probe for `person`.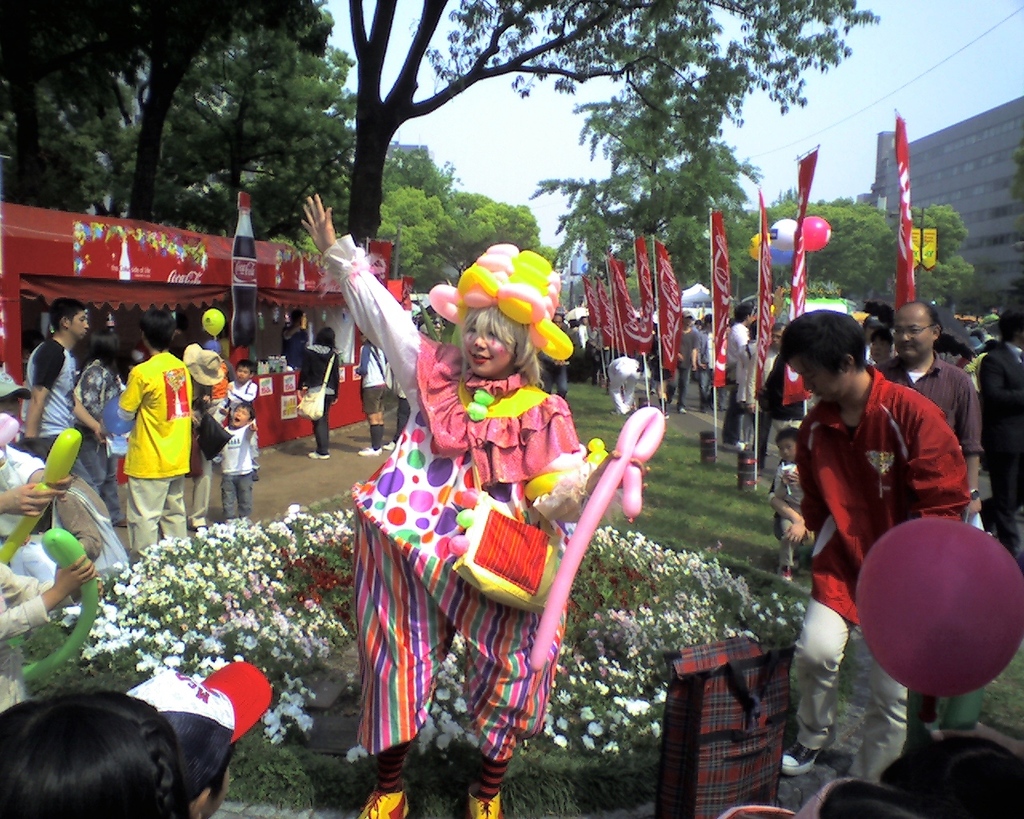
Probe result: rect(302, 191, 650, 818).
